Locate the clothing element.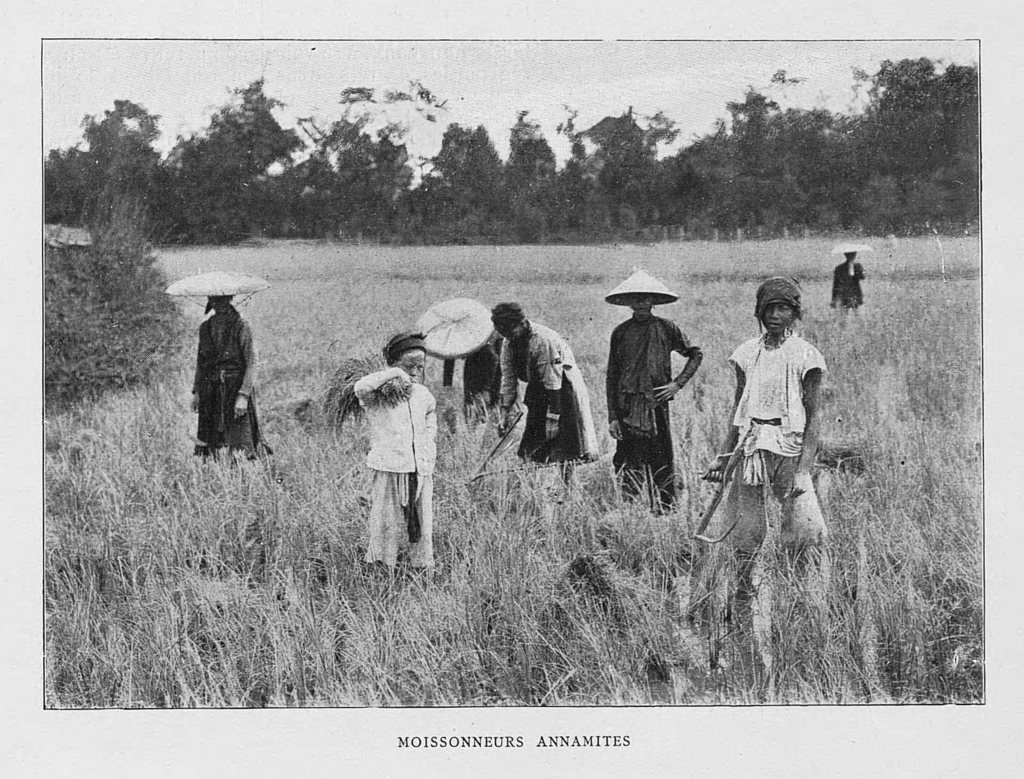
Element bbox: crop(606, 315, 701, 513).
